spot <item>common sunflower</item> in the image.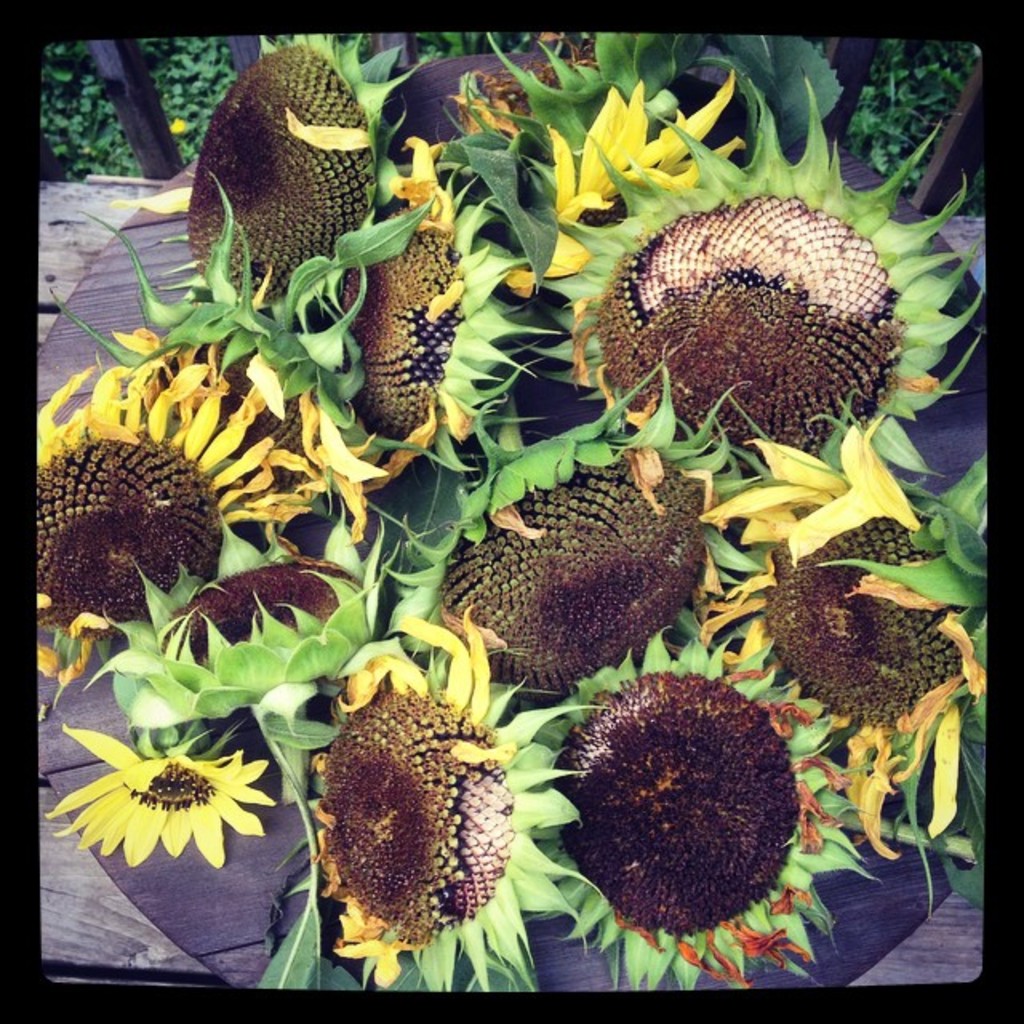
<item>common sunflower</item> found at bbox=[685, 442, 850, 835].
